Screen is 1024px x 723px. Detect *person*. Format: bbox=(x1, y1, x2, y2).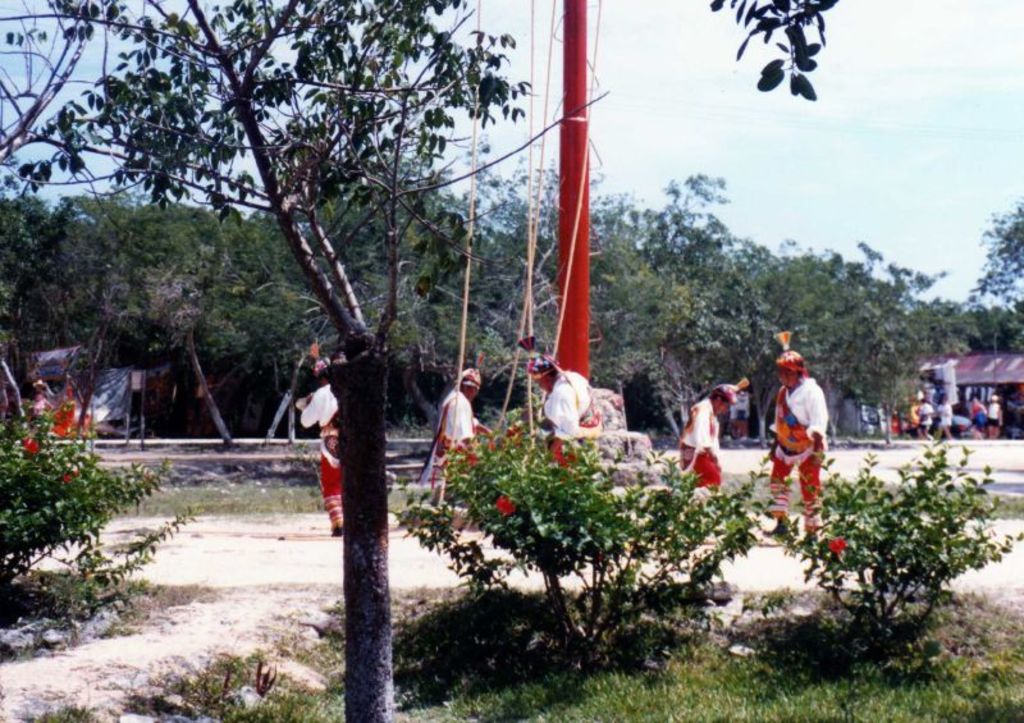
bbox=(973, 397, 987, 435).
